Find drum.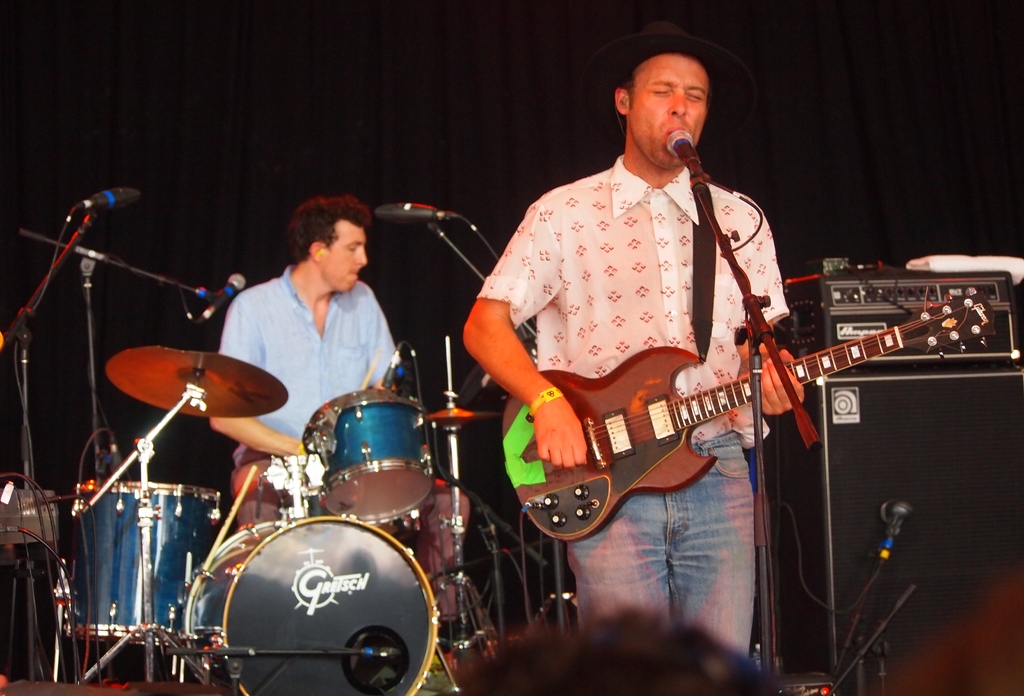
detection(307, 390, 435, 525).
